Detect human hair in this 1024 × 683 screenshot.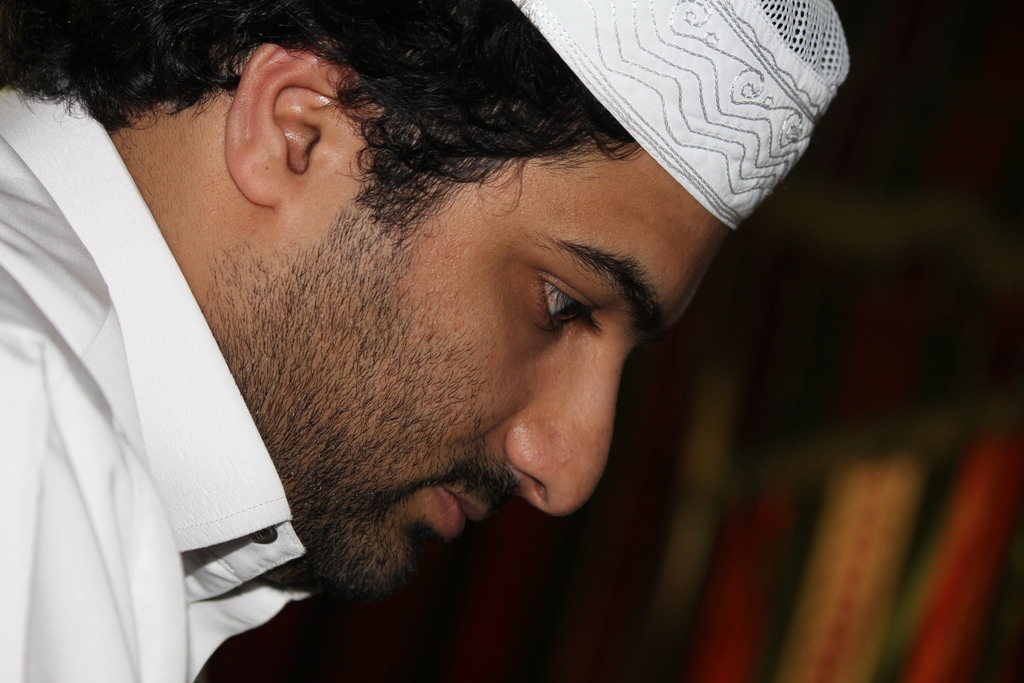
Detection: (0, 0, 639, 220).
